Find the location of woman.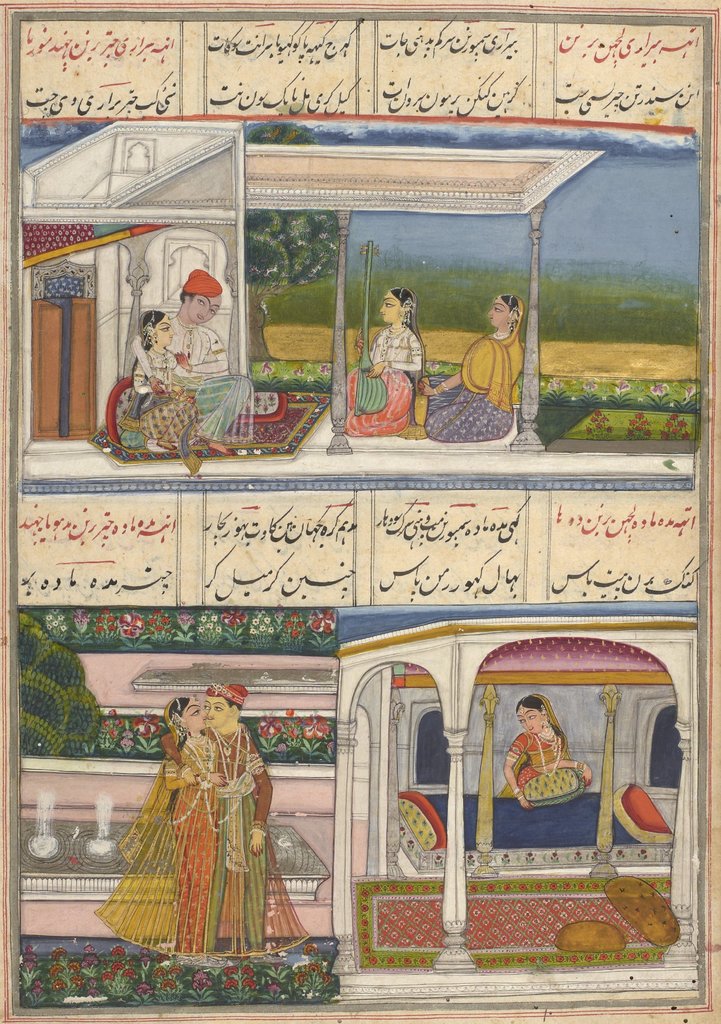
Location: 90, 314, 228, 476.
